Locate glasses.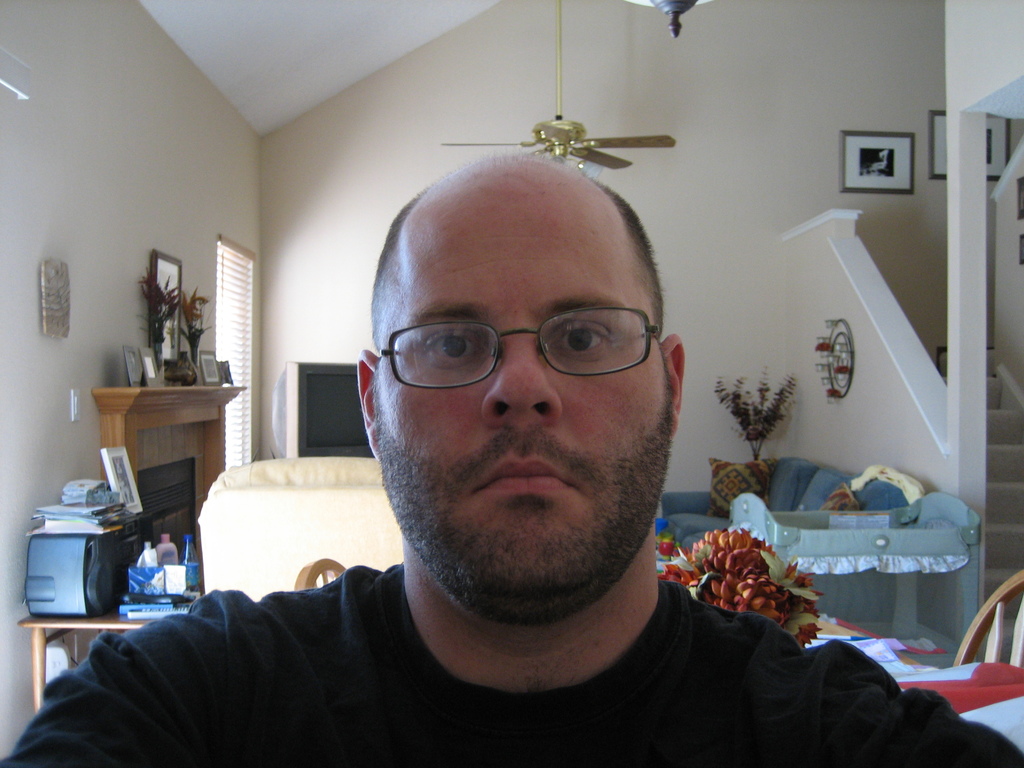
Bounding box: select_region(363, 294, 671, 401).
